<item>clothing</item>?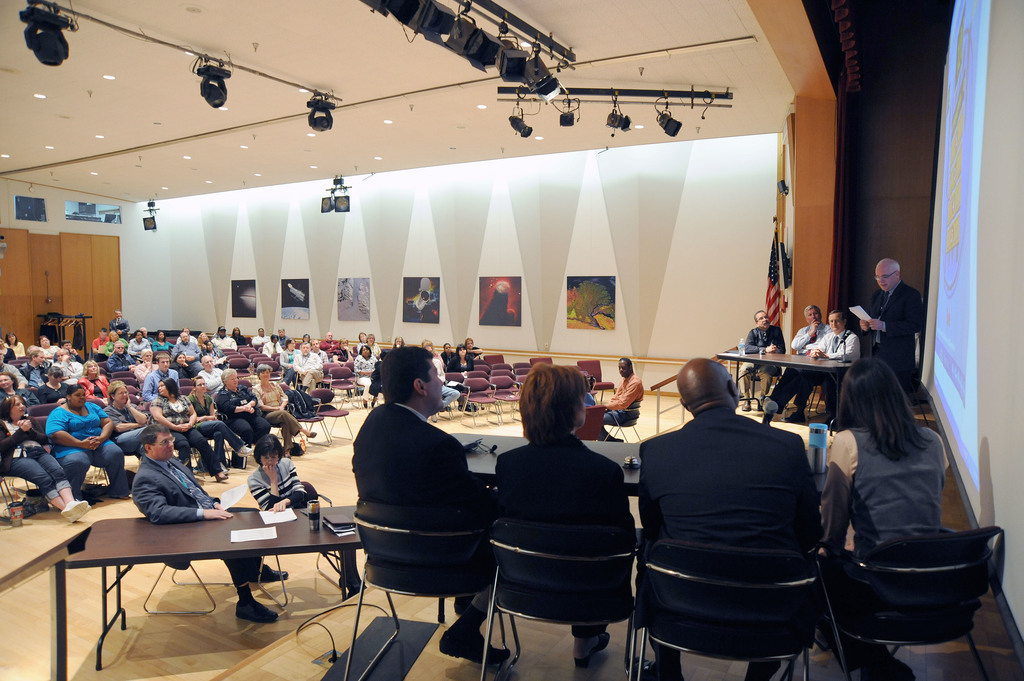
left=71, top=371, right=112, bottom=405
